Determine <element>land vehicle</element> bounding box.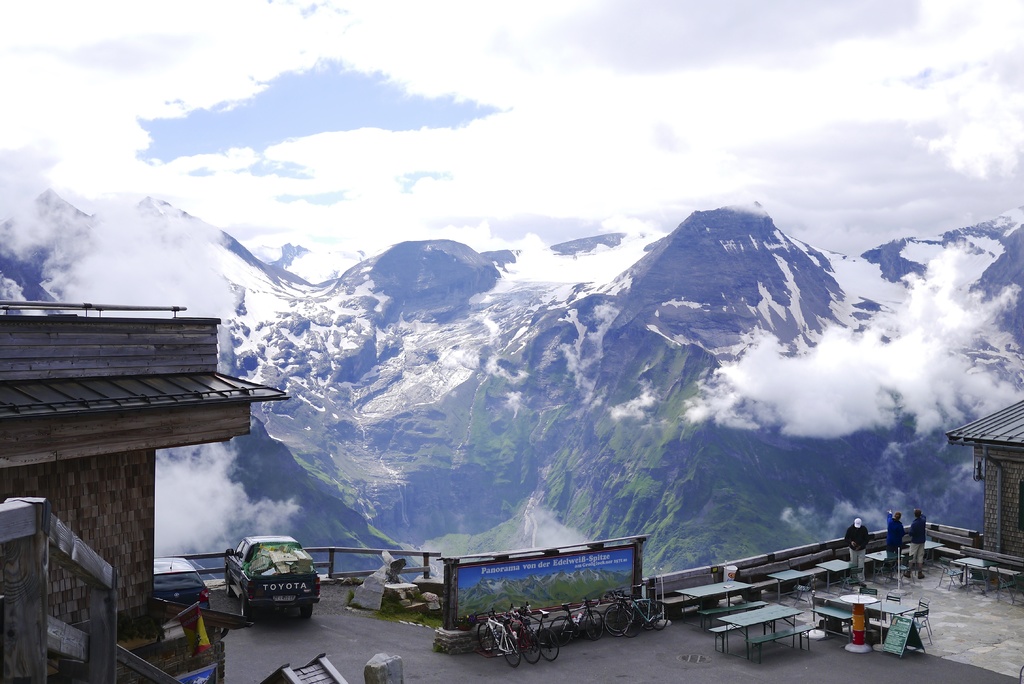
Determined: box(225, 537, 321, 617).
